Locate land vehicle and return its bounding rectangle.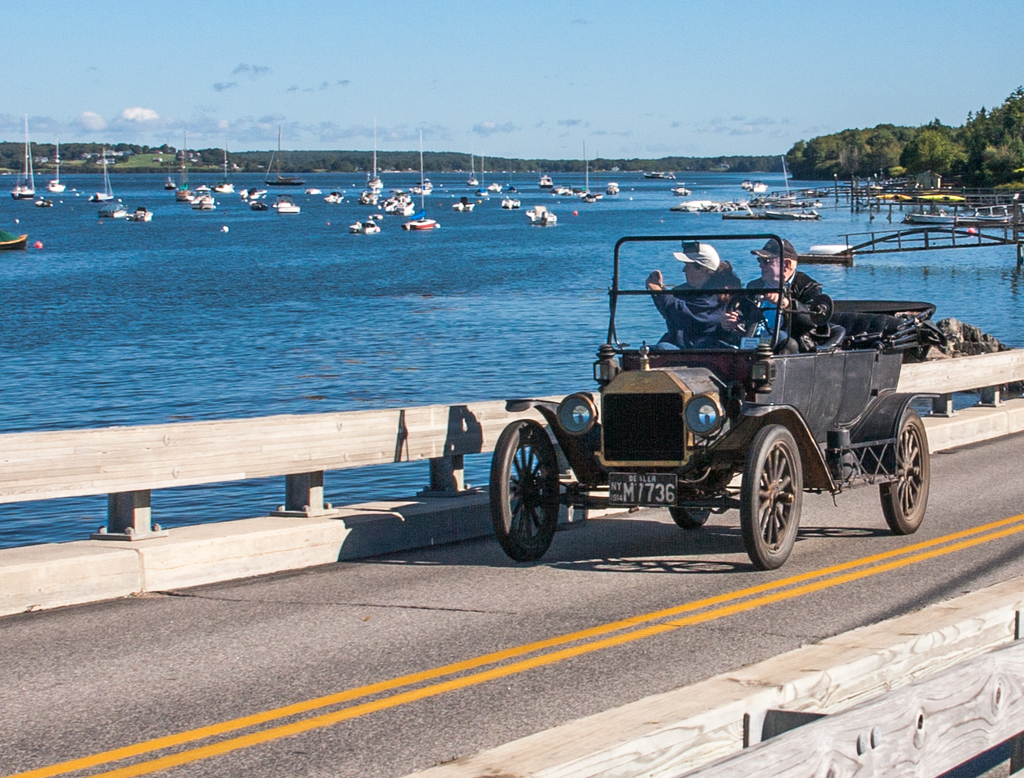
bbox(491, 232, 956, 578).
